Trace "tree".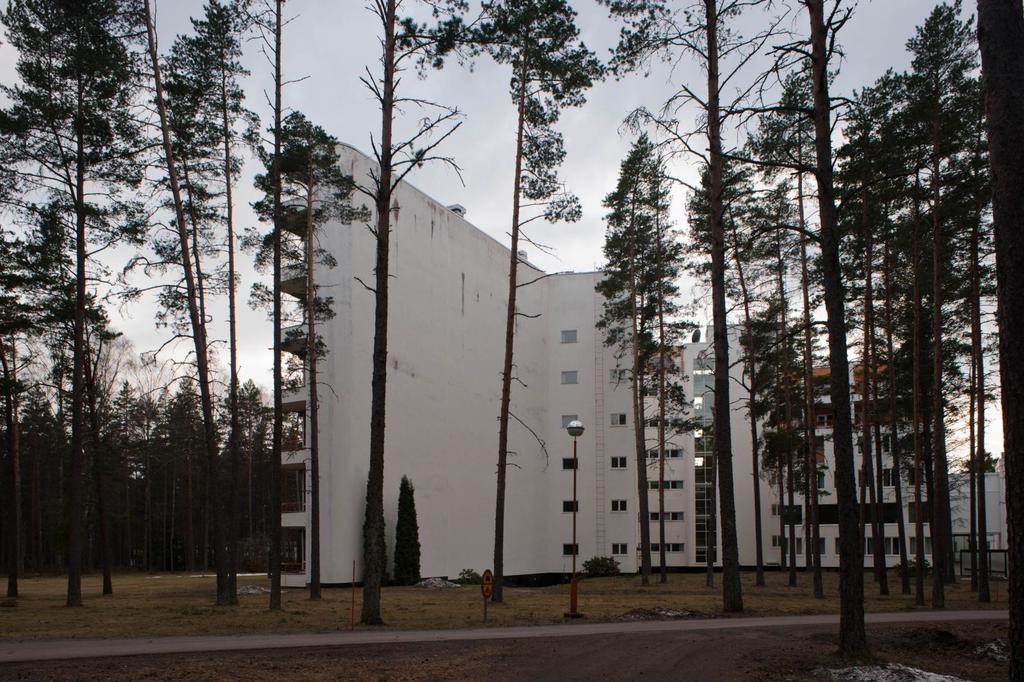
Traced to [236, 108, 367, 603].
